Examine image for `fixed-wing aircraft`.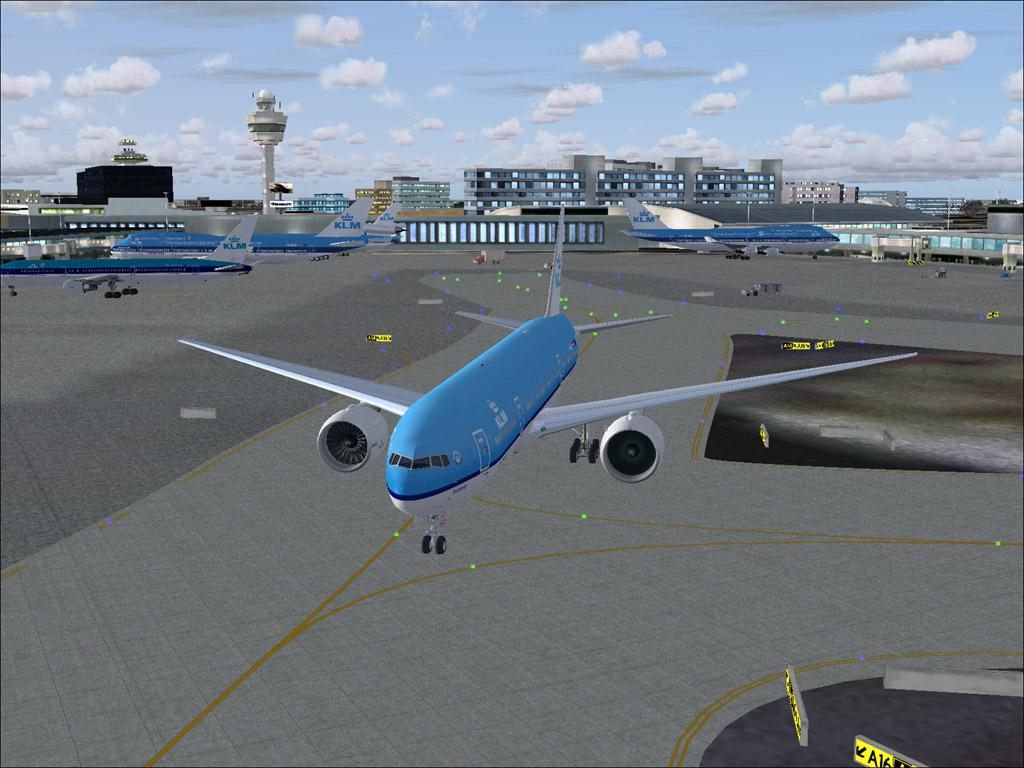
Examination result: {"x1": 175, "y1": 200, "x2": 922, "y2": 560}.
